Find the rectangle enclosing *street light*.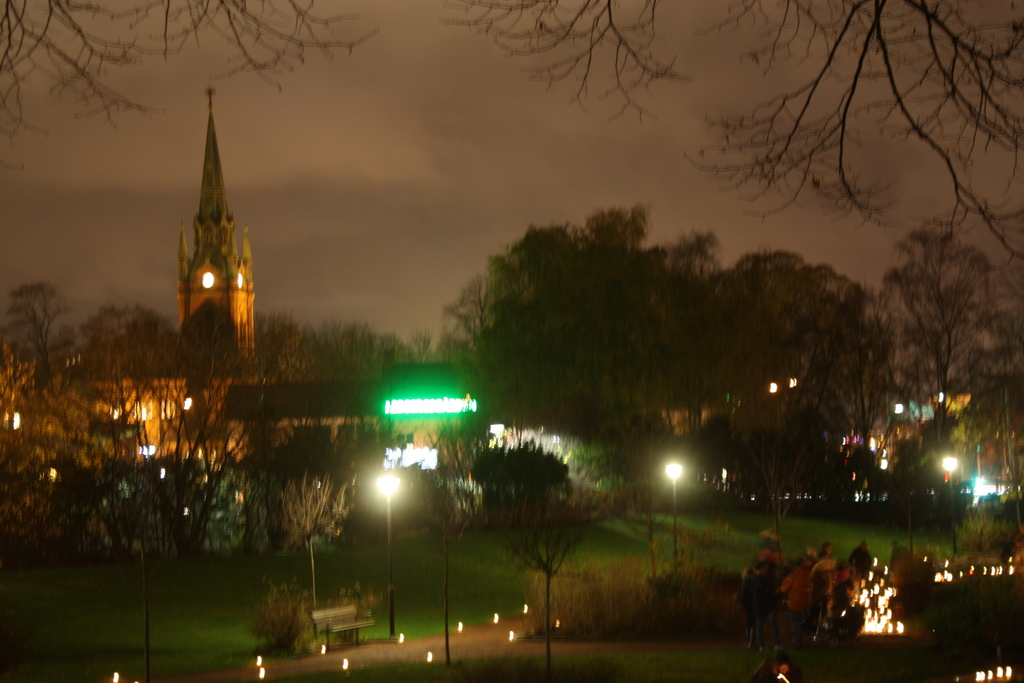
[left=653, top=448, right=691, bottom=654].
